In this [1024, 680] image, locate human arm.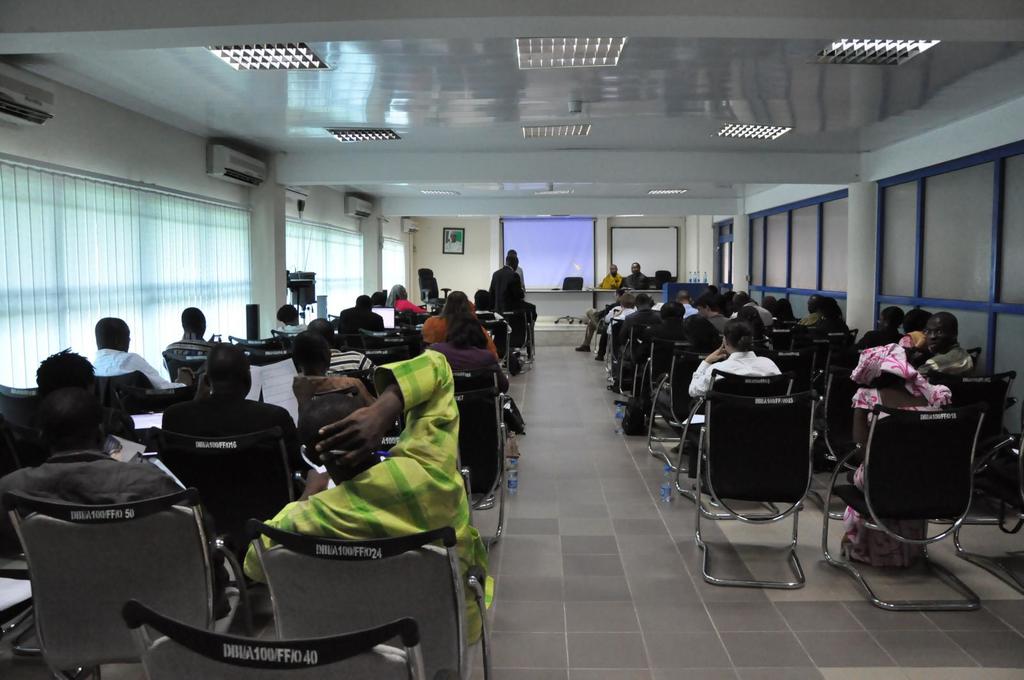
Bounding box: 111 351 189 391.
